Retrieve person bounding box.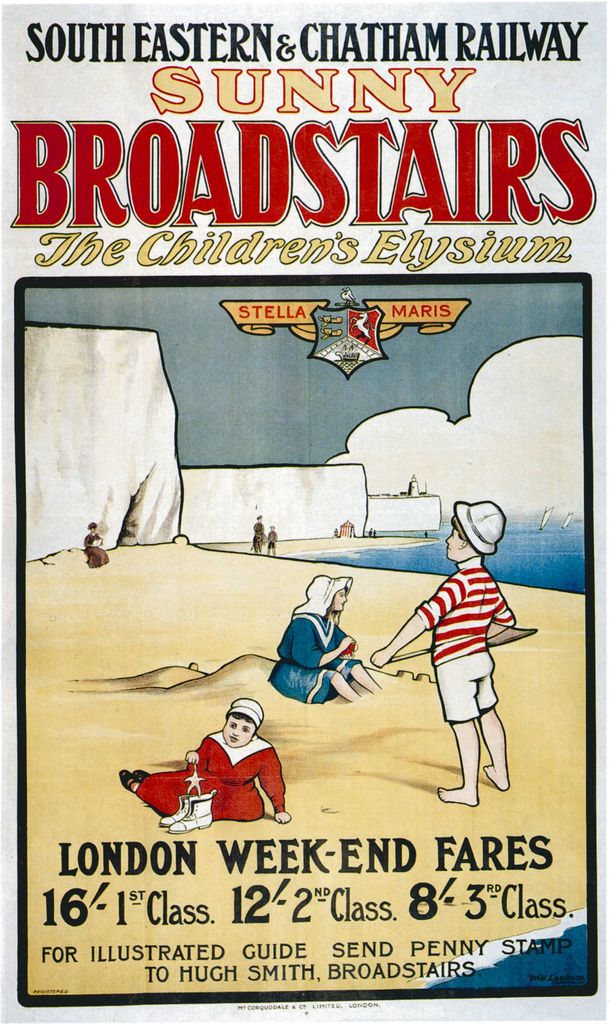
Bounding box: (left=370, top=500, right=516, bottom=805).
